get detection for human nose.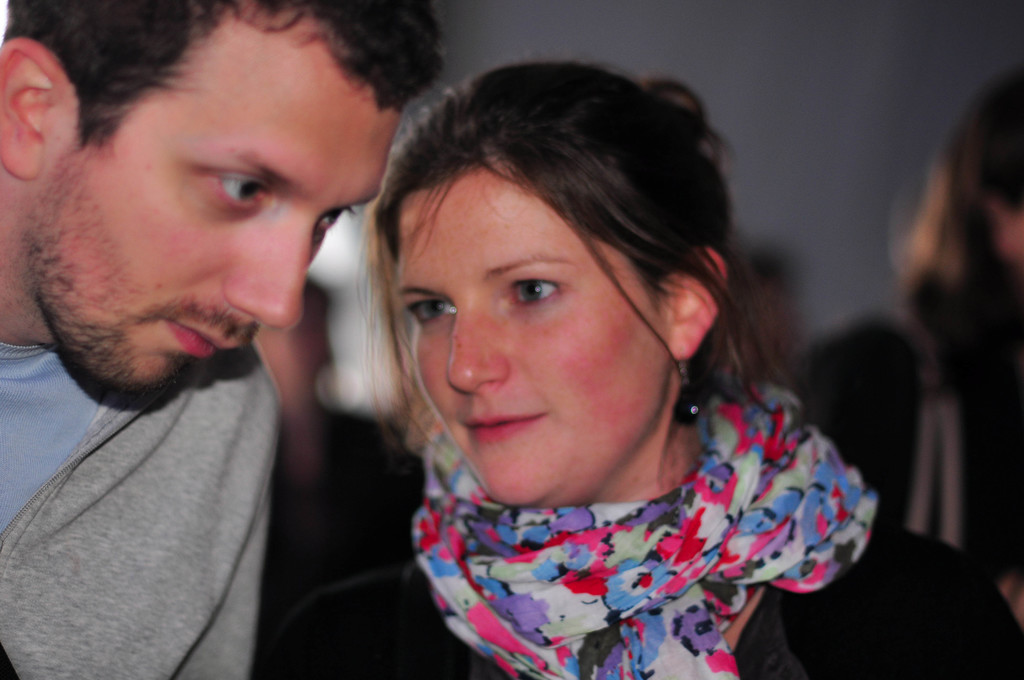
Detection: (x1=444, y1=298, x2=514, y2=397).
